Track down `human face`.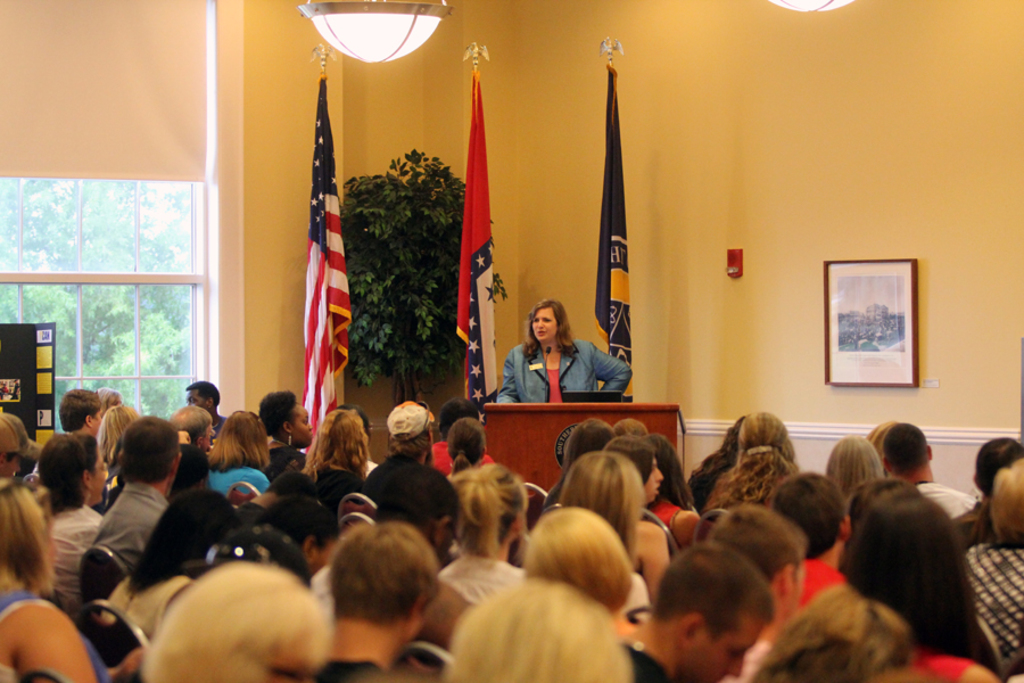
Tracked to select_region(288, 408, 317, 449).
